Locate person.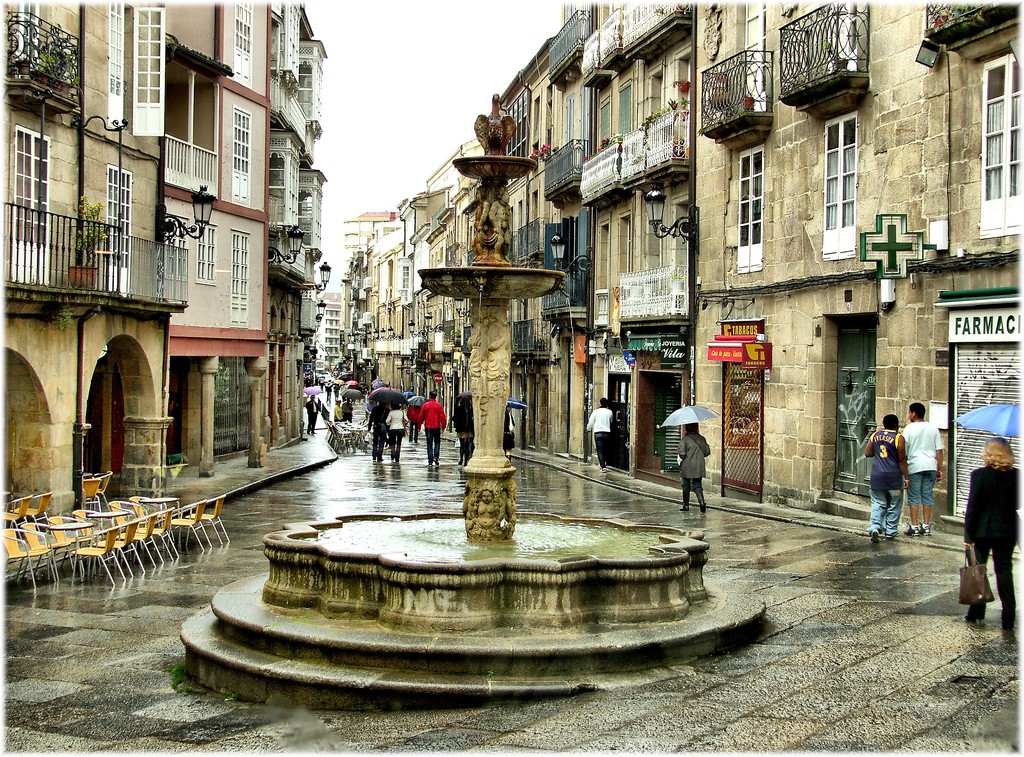
Bounding box: 962/435/1023/631.
